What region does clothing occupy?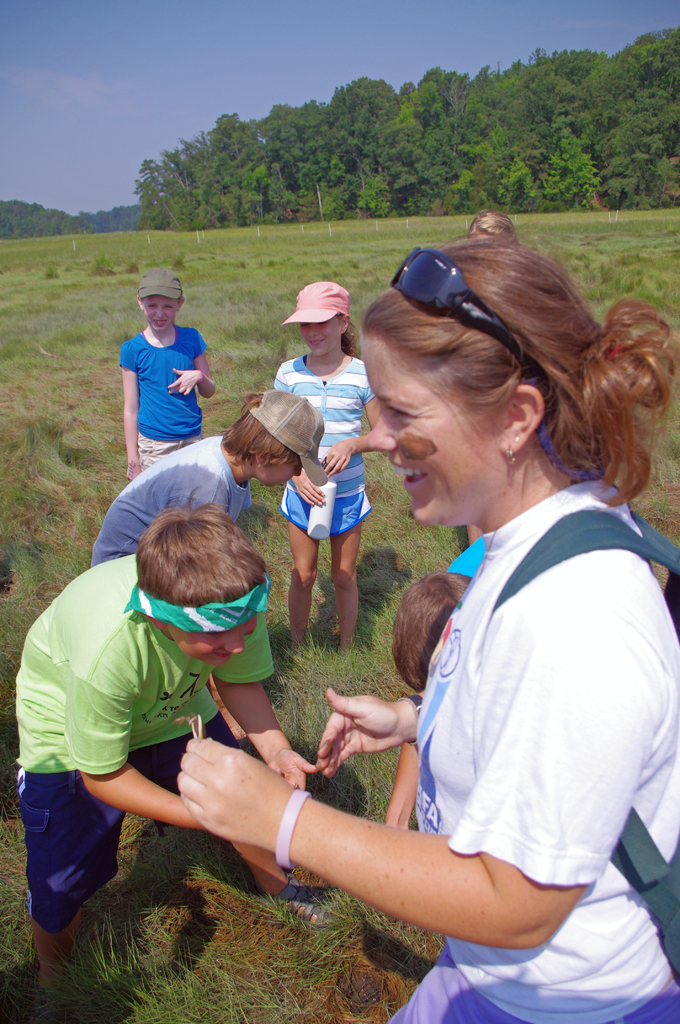
BBox(437, 524, 491, 575).
